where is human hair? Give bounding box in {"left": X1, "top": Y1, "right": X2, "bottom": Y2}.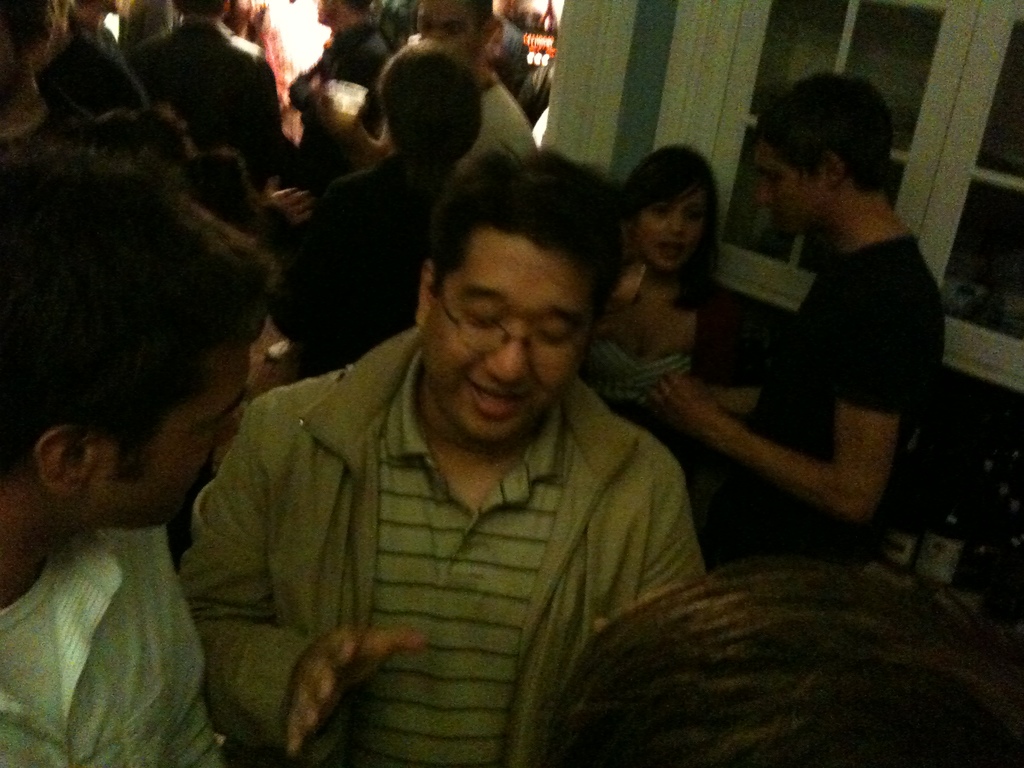
{"left": 618, "top": 143, "right": 721, "bottom": 316}.
